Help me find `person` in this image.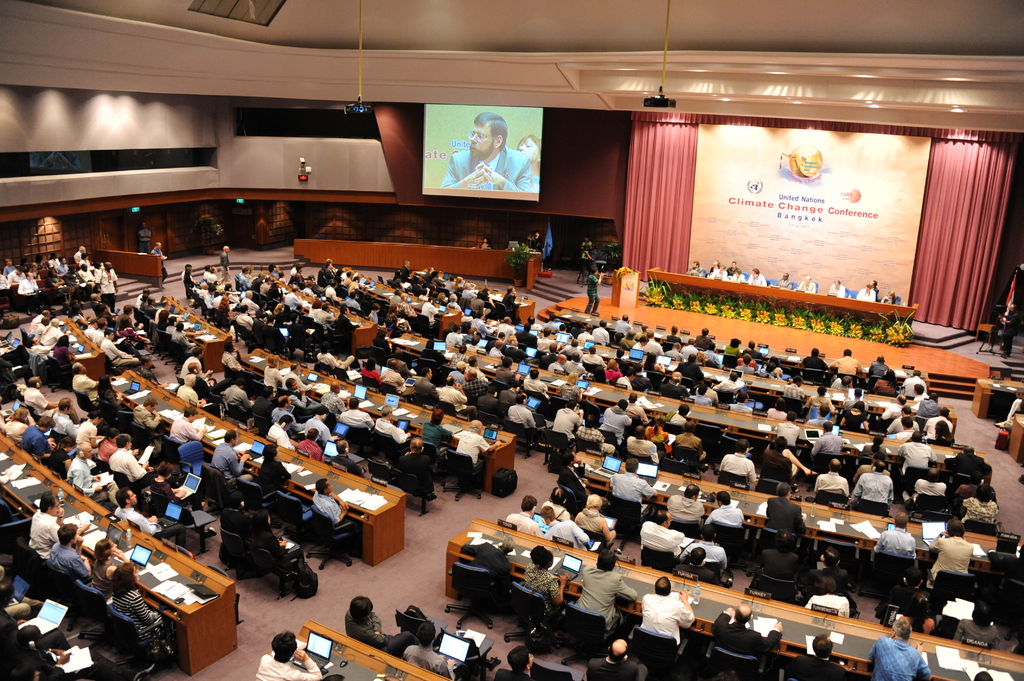
Found it: select_region(217, 373, 256, 422).
